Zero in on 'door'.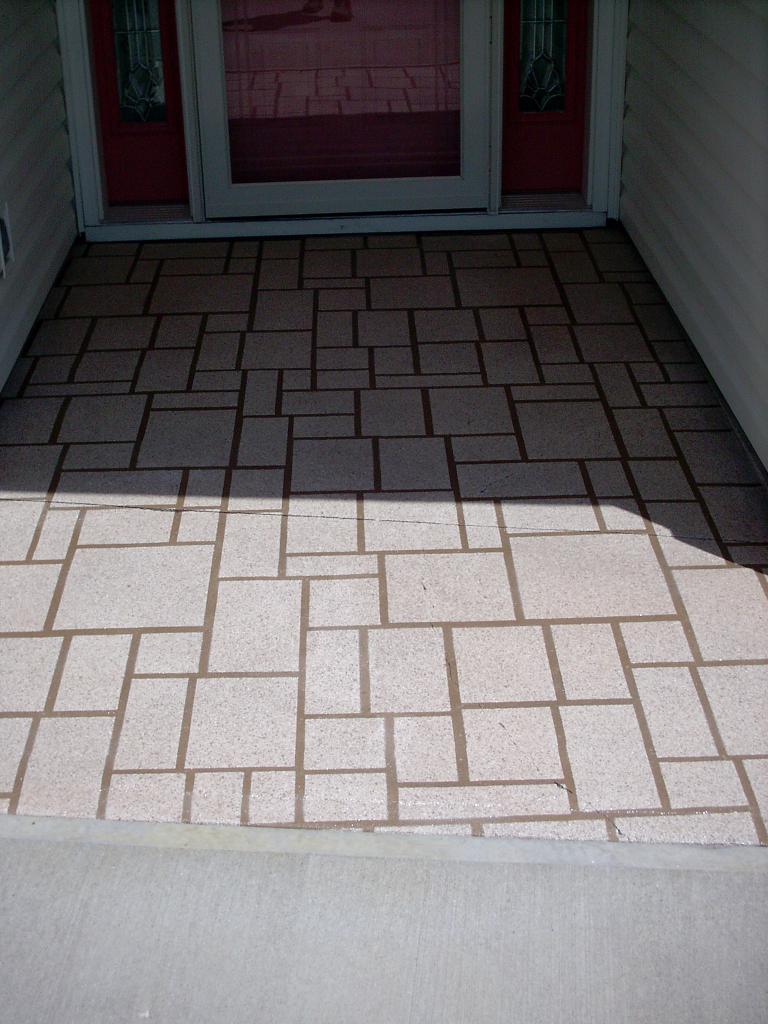
Zeroed in: x1=191, y1=0, x2=491, y2=225.
